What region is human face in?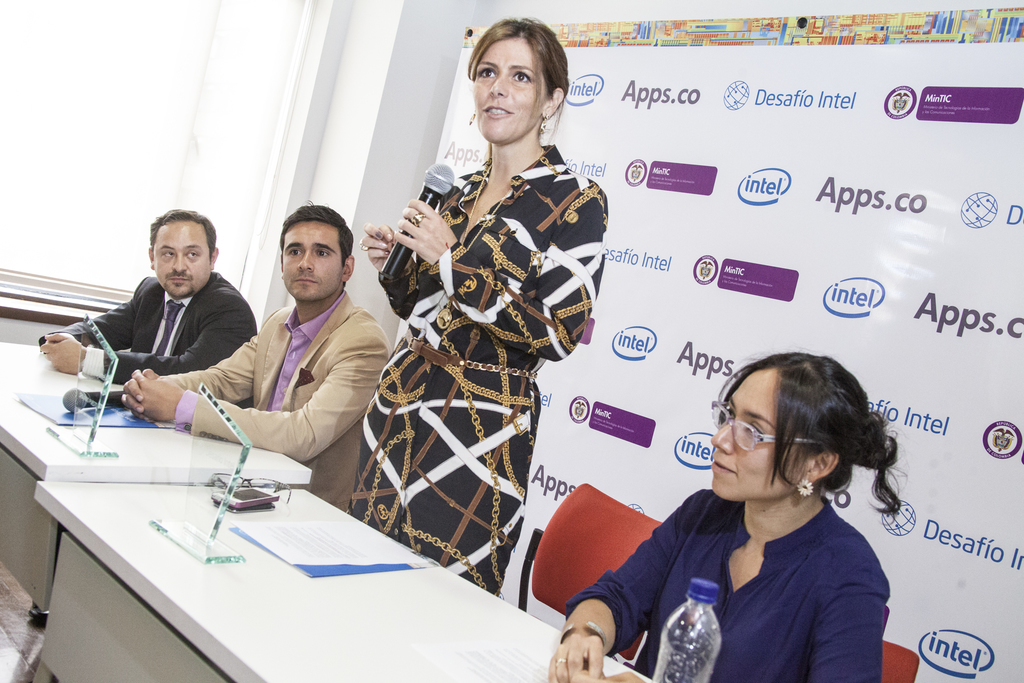
bbox=(277, 213, 344, 308).
